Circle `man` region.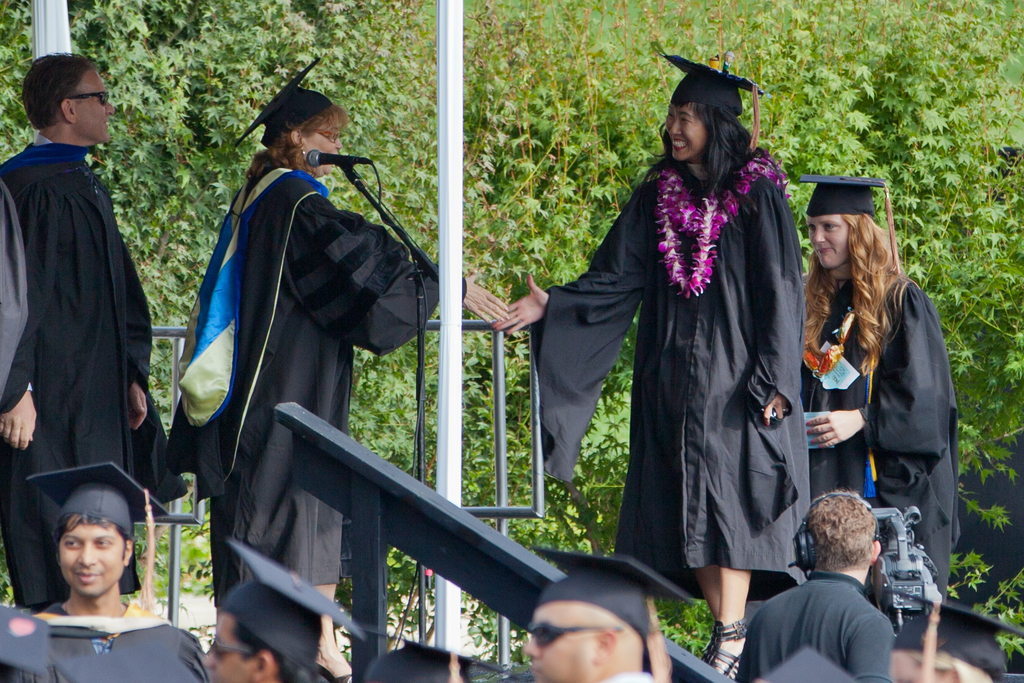
Region: {"x1": 29, "y1": 489, "x2": 209, "y2": 682}.
